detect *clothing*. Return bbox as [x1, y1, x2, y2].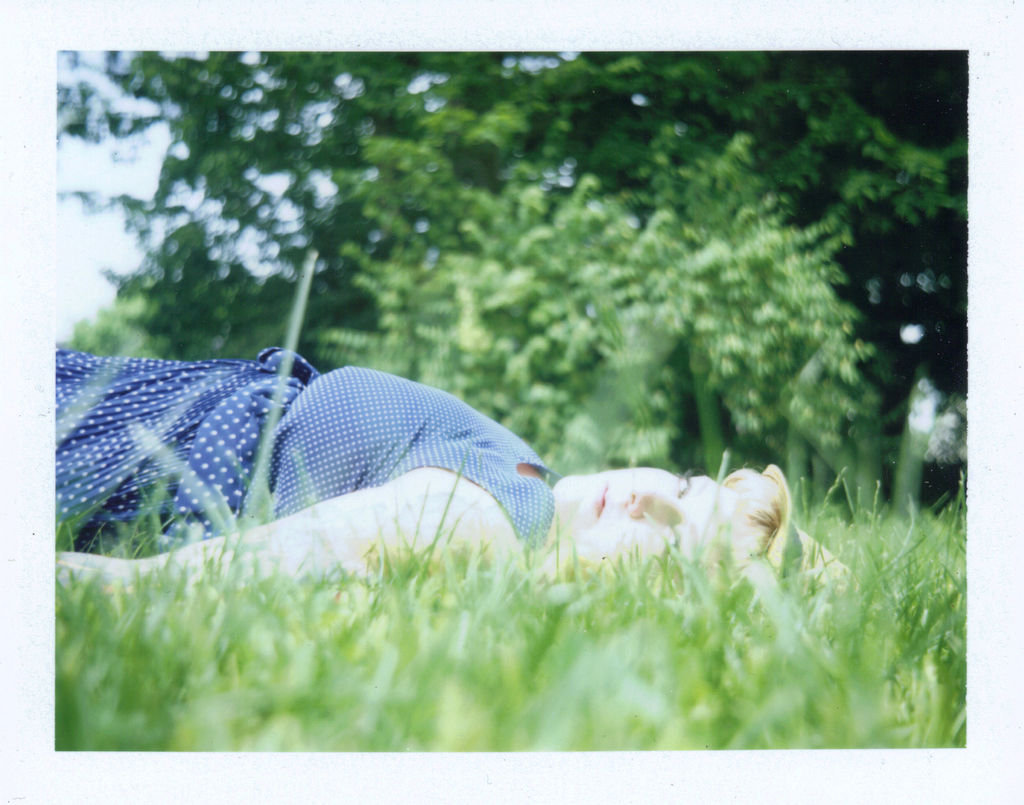
[51, 335, 551, 605].
